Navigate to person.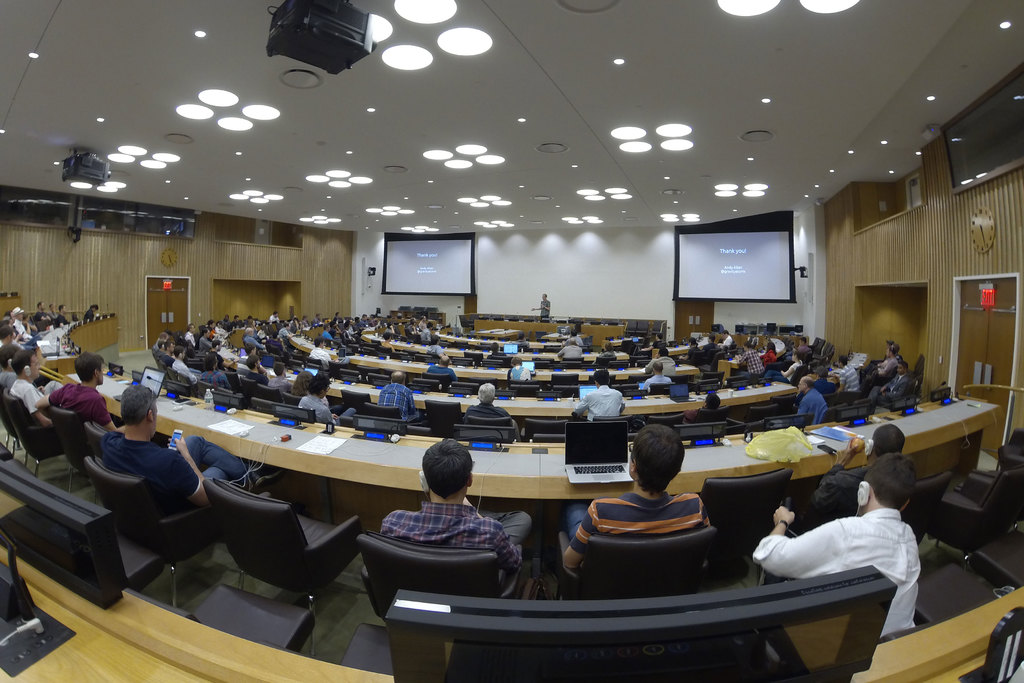
Navigation target: rect(467, 381, 525, 437).
